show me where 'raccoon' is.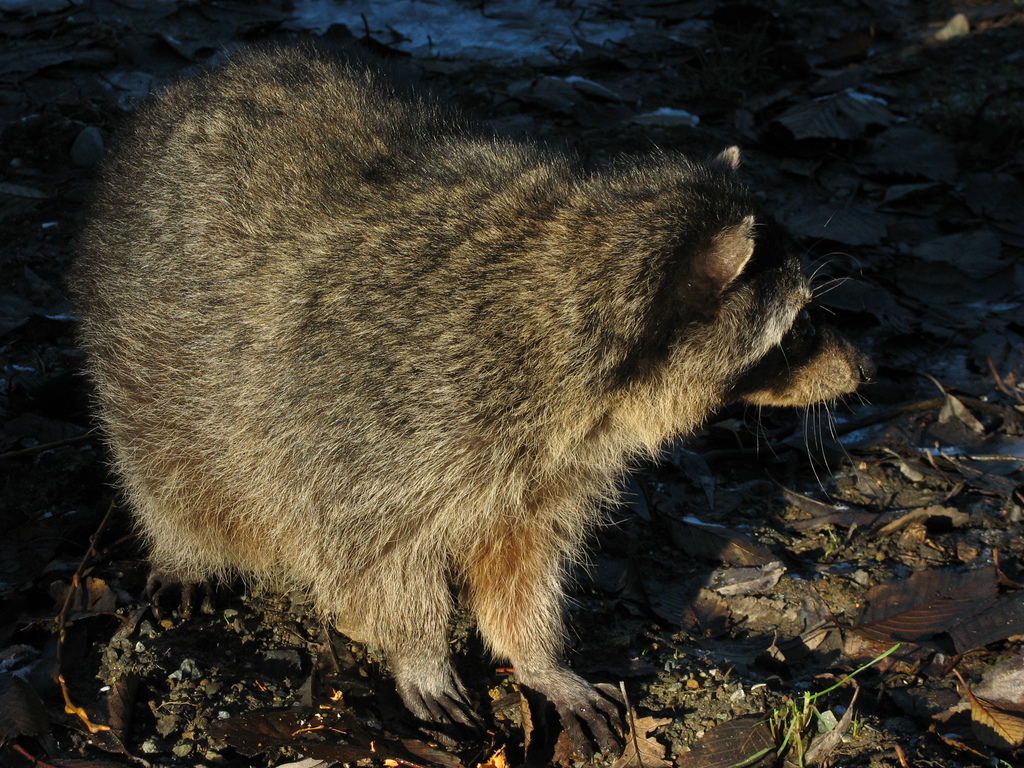
'raccoon' is at (left=67, top=33, right=879, bottom=757).
